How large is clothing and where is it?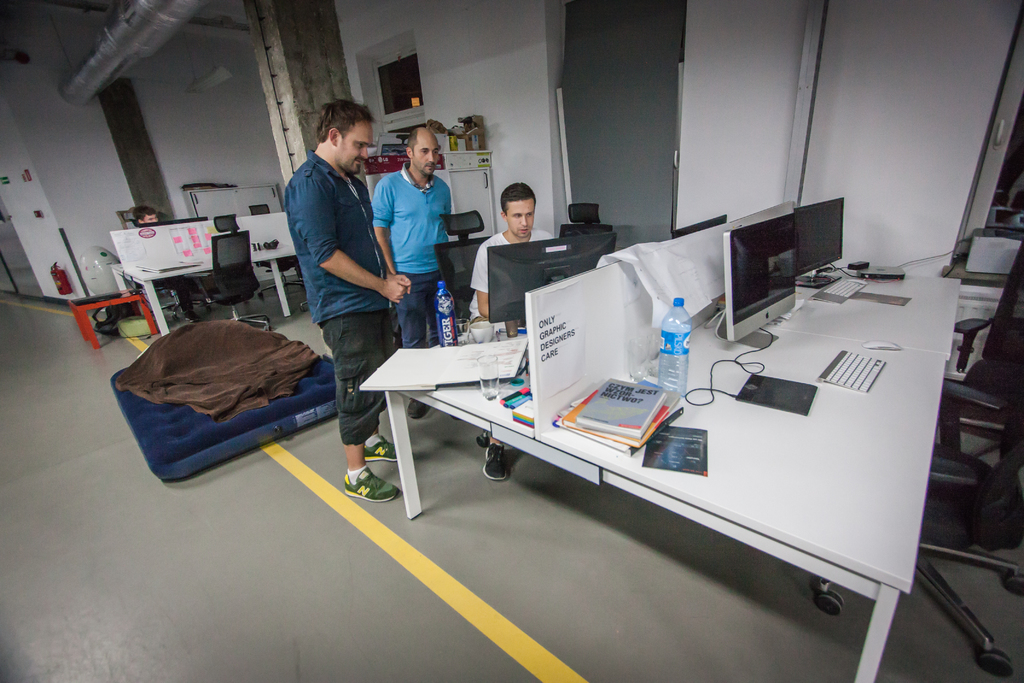
Bounding box: bbox=(372, 163, 453, 349).
